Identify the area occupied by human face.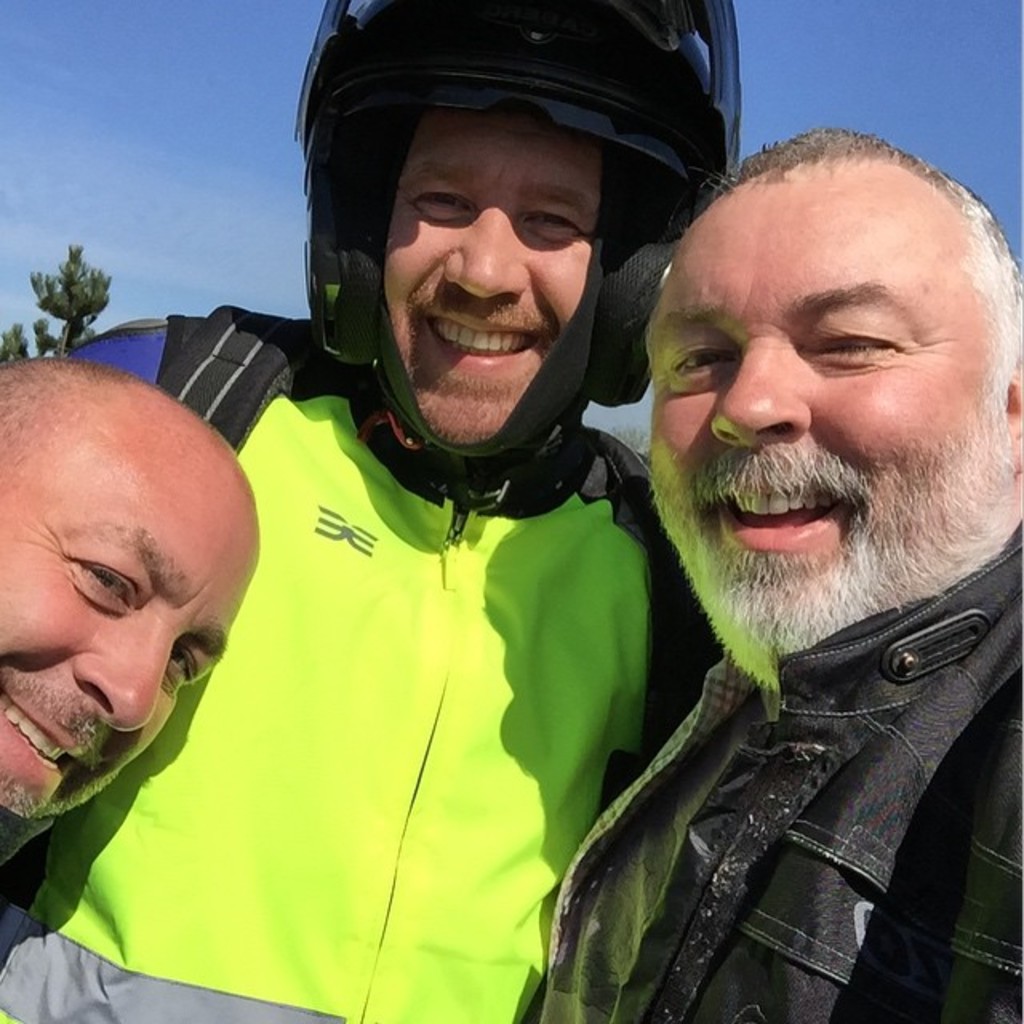
Area: region(386, 120, 610, 453).
